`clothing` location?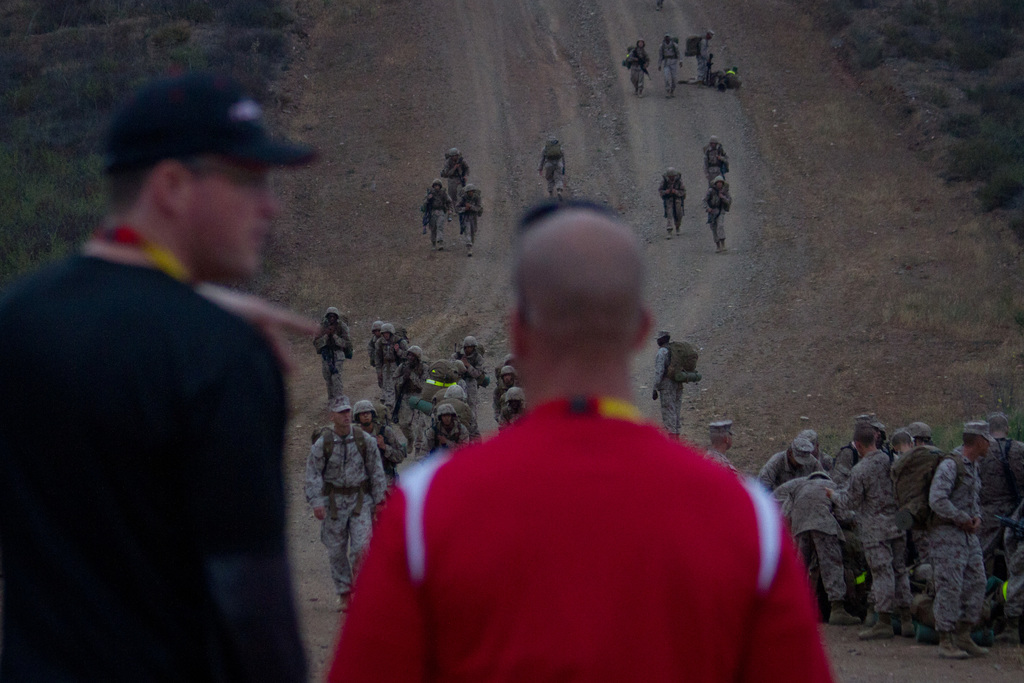
<region>445, 156, 472, 201</region>
